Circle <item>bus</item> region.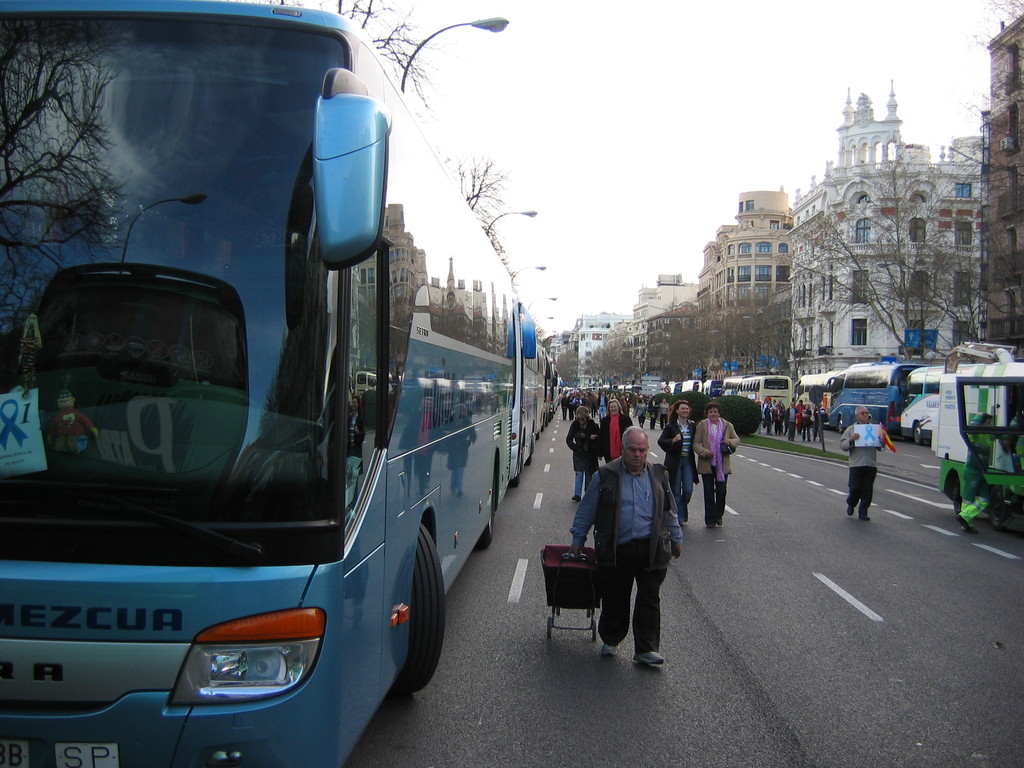
Region: detection(706, 378, 722, 397).
